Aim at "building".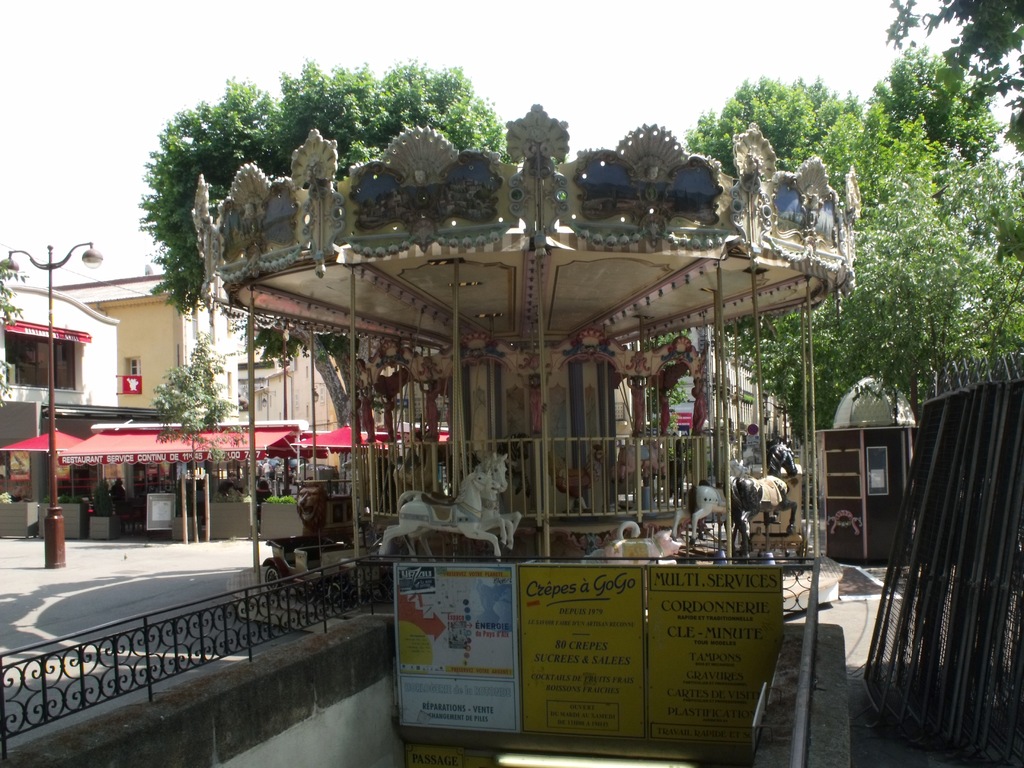
Aimed at 0, 289, 121, 537.
